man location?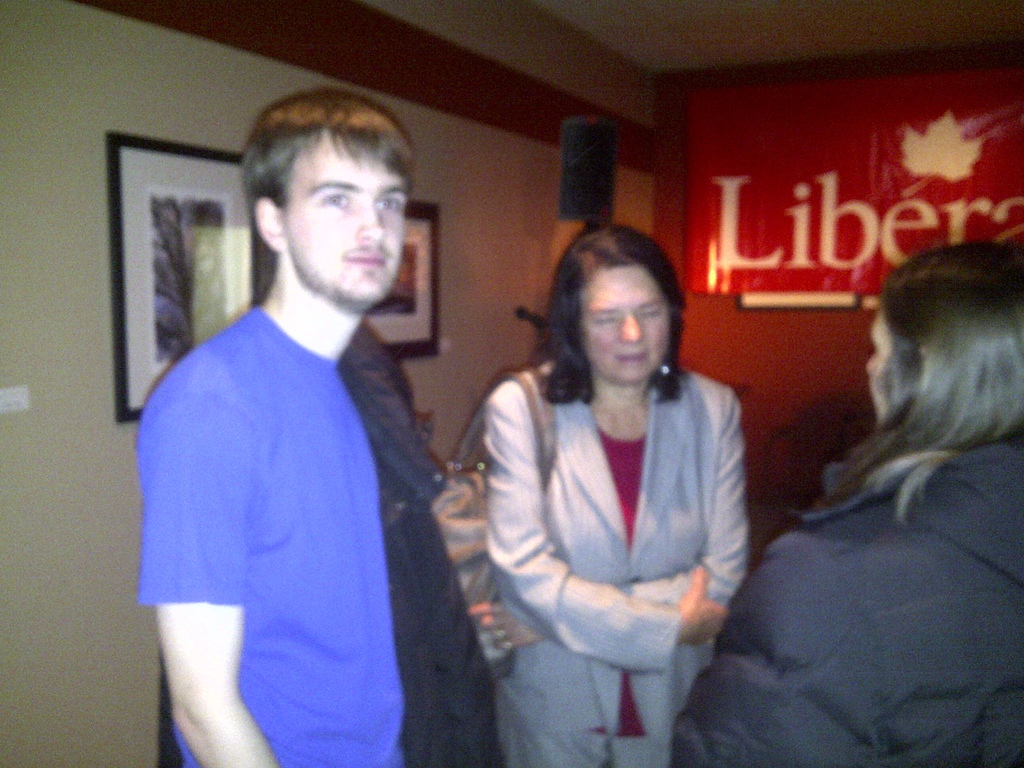
bbox=(131, 84, 501, 767)
